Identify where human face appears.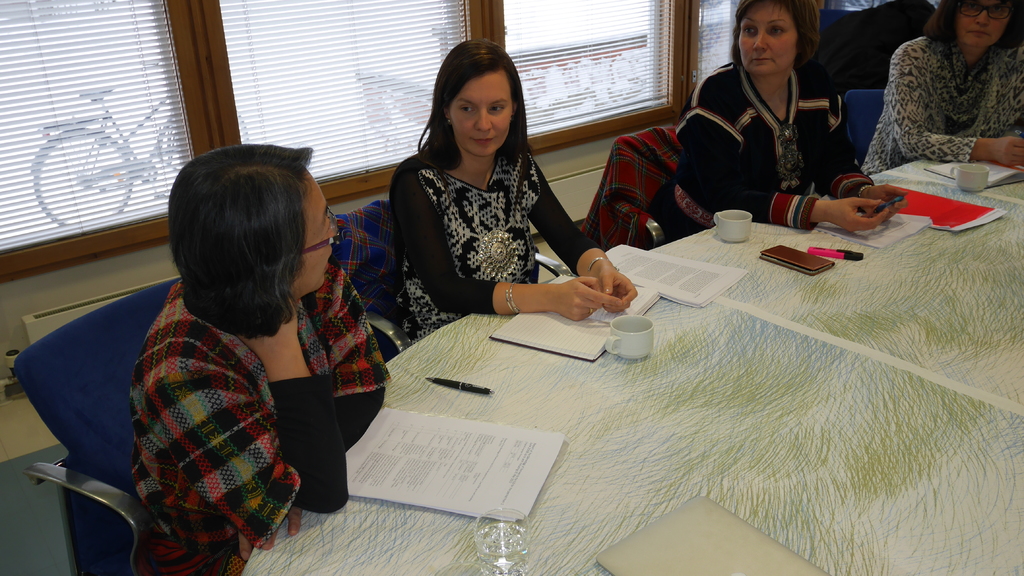
Appears at x1=291 y1=172 x2=337 y2=294.
